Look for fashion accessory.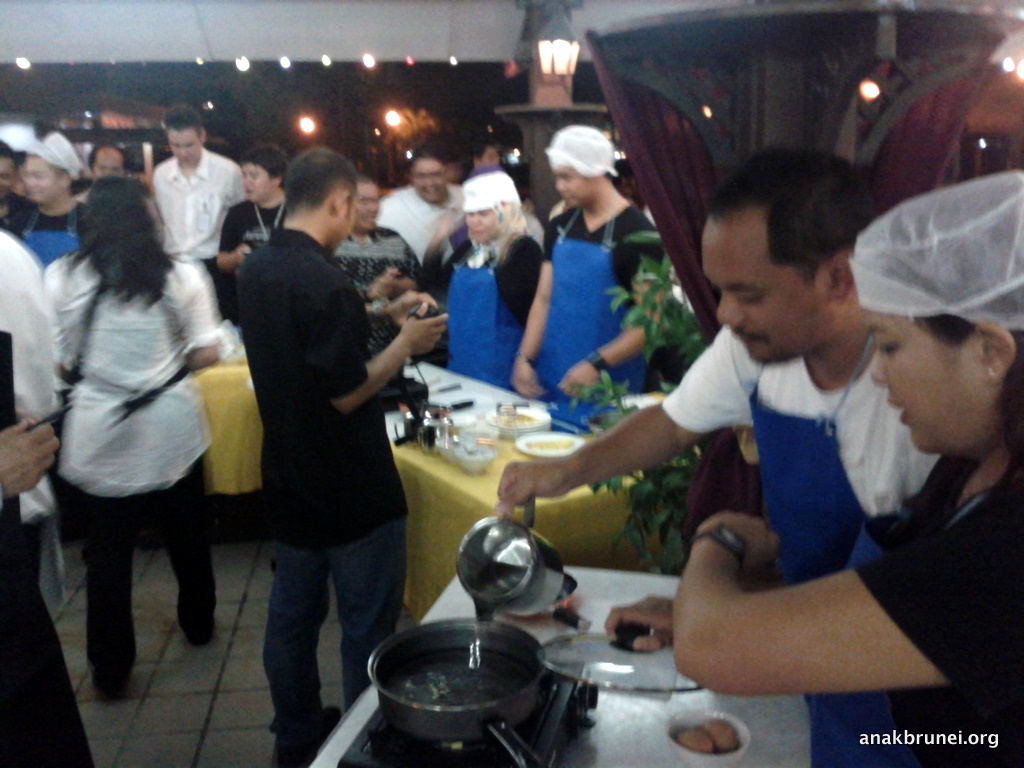
Found: 275, 705, 340, 767.
